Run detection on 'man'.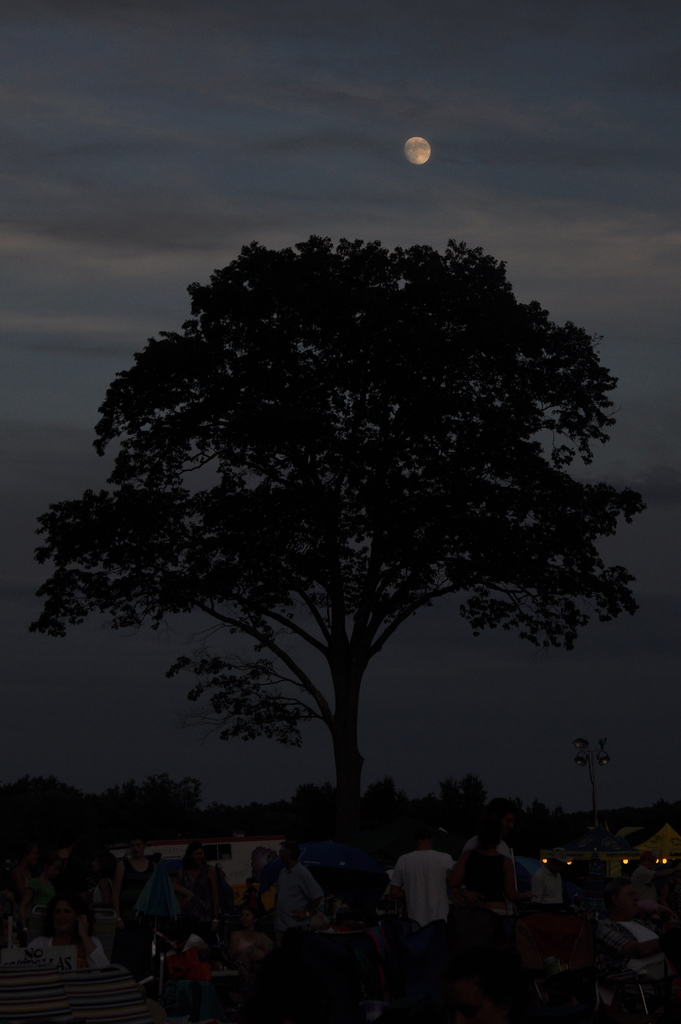
Result: select_region(270, 843, 324, 937).
